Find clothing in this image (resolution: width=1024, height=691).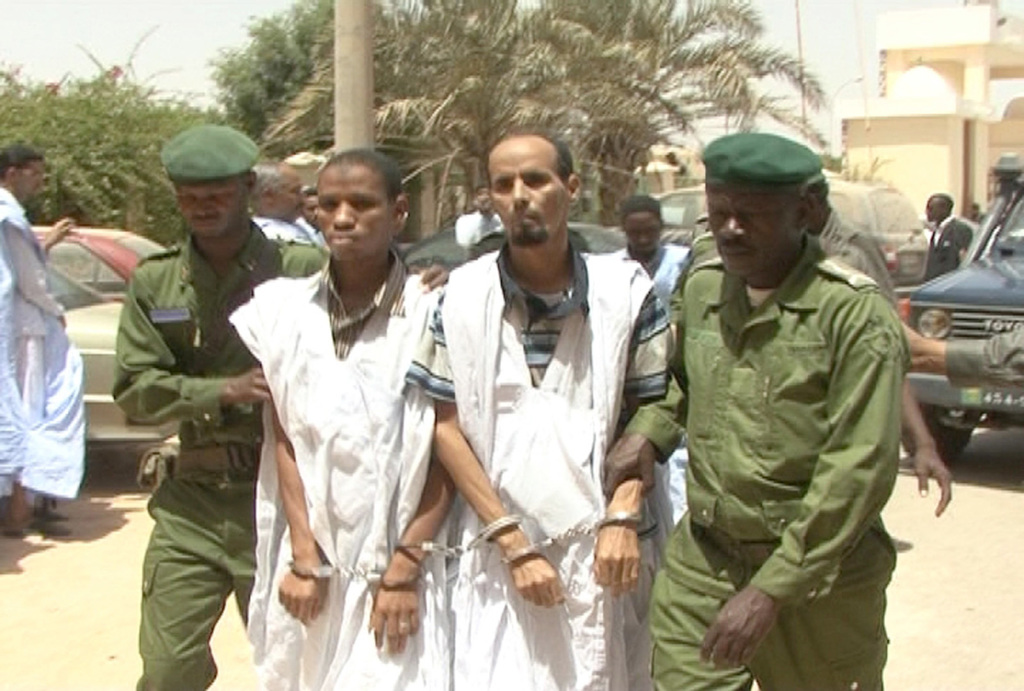
(x1=104, y1=232, x2=334, y2=690).
